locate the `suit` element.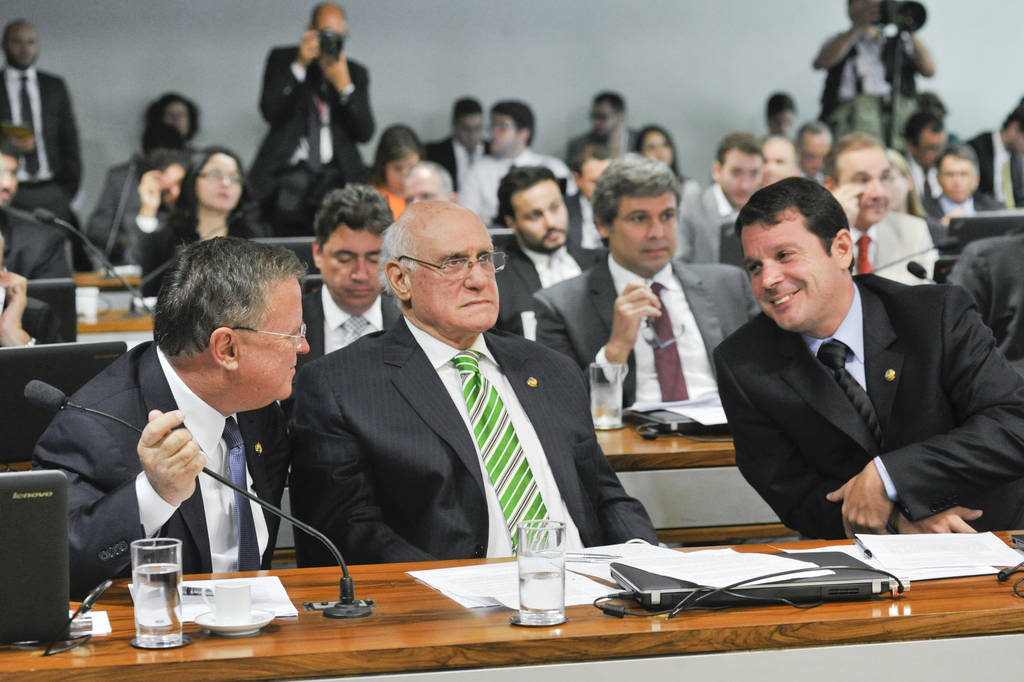
Element bbox: <bbox>249, 42, 377, 193</bbox>.
